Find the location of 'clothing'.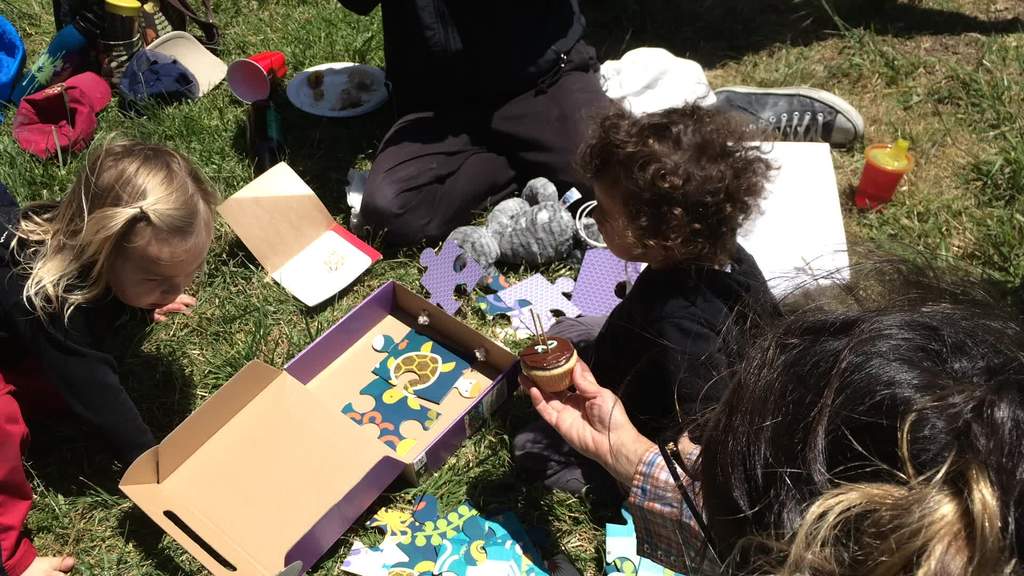
Location: Rect(512, 240, 780, 502).
